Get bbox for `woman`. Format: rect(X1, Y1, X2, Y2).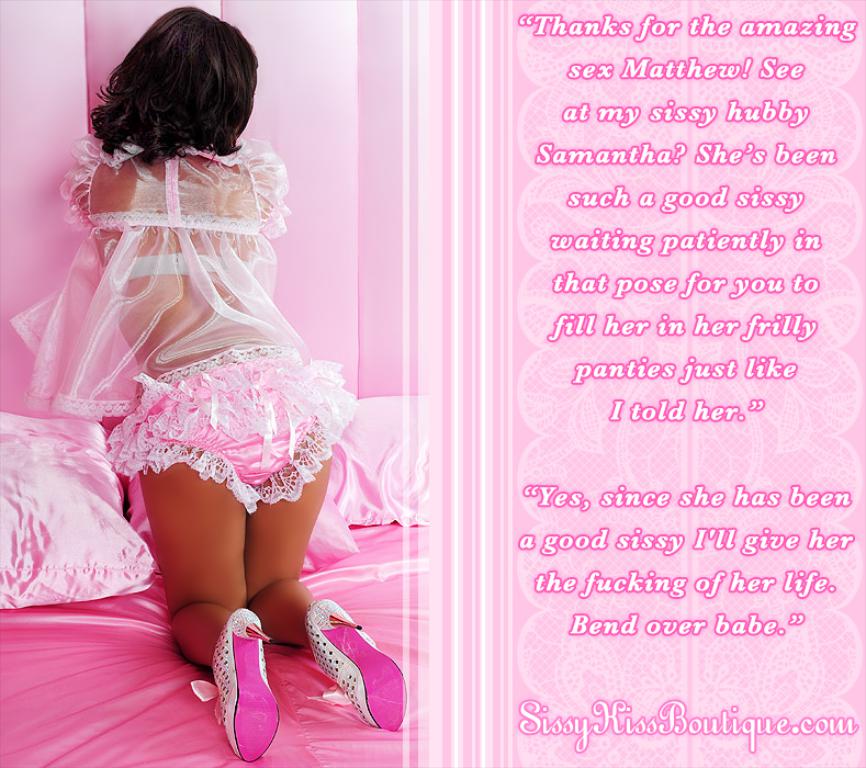
rect(43, 0, 382, 737).
